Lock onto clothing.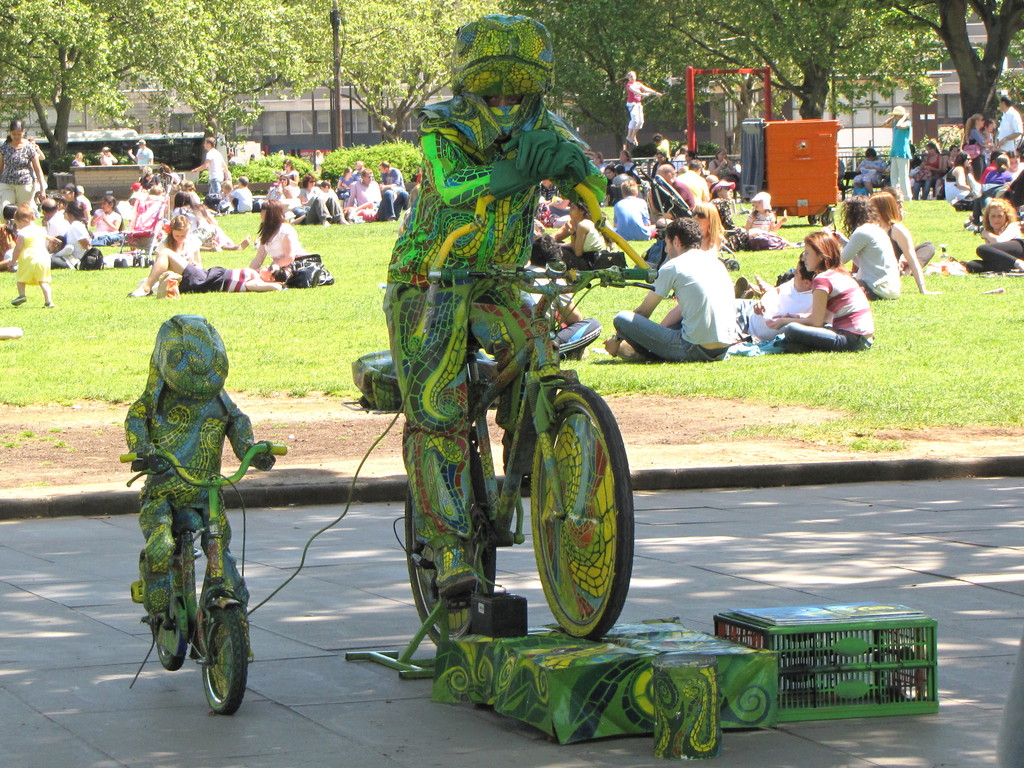
Locked: [205,146,231,199].
